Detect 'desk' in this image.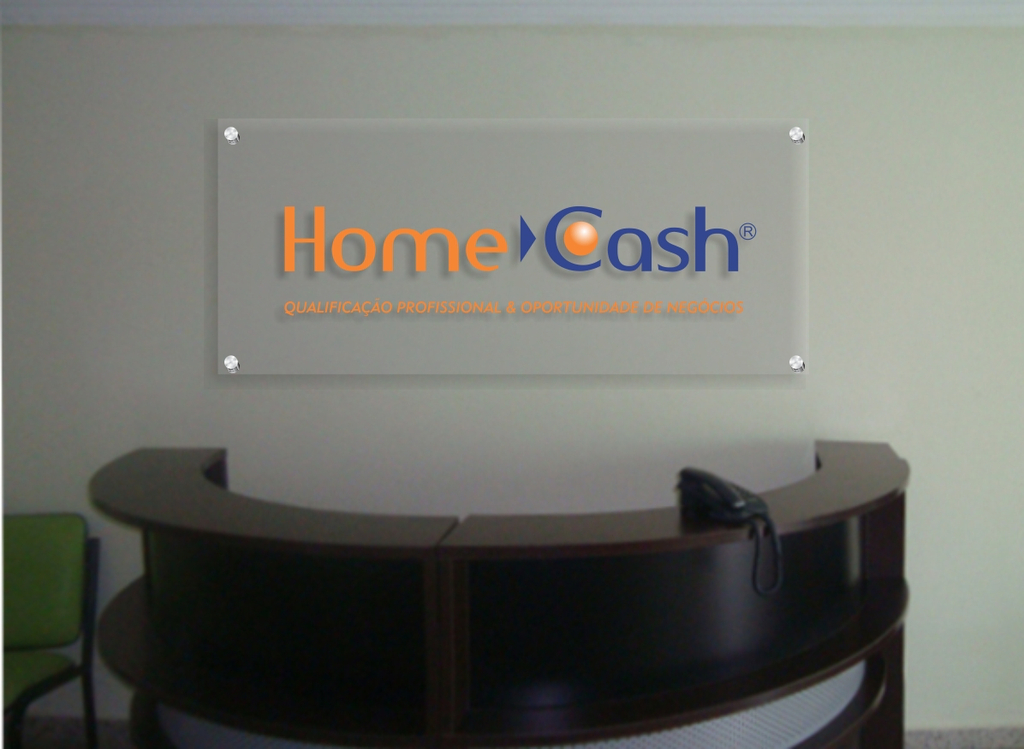
Detection: [88,437,914,748].
